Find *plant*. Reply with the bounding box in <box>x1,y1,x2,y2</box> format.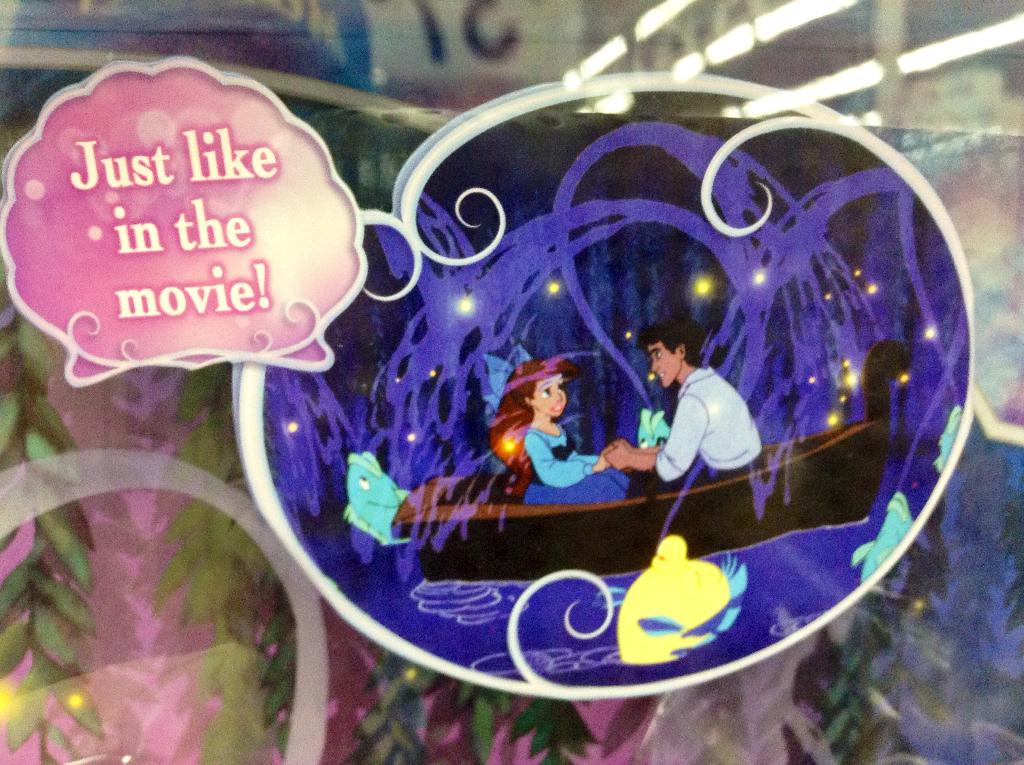
<box>147,364,300,755</box>.
